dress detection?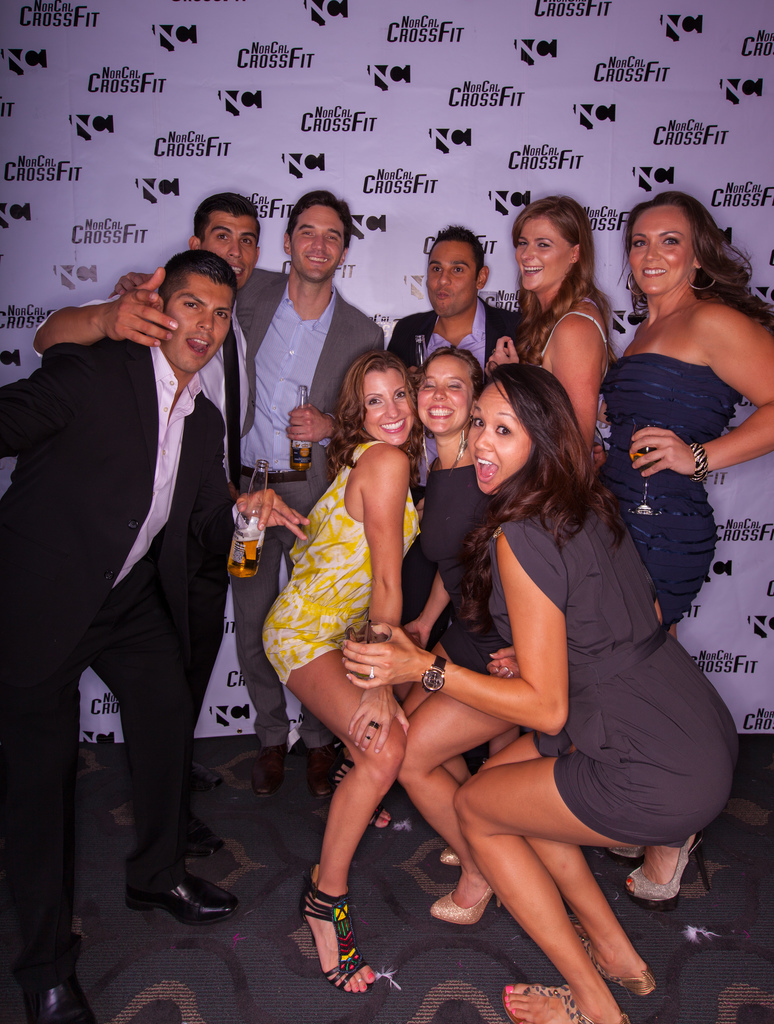
(left=535, top=298, right=613, bottom=475)
